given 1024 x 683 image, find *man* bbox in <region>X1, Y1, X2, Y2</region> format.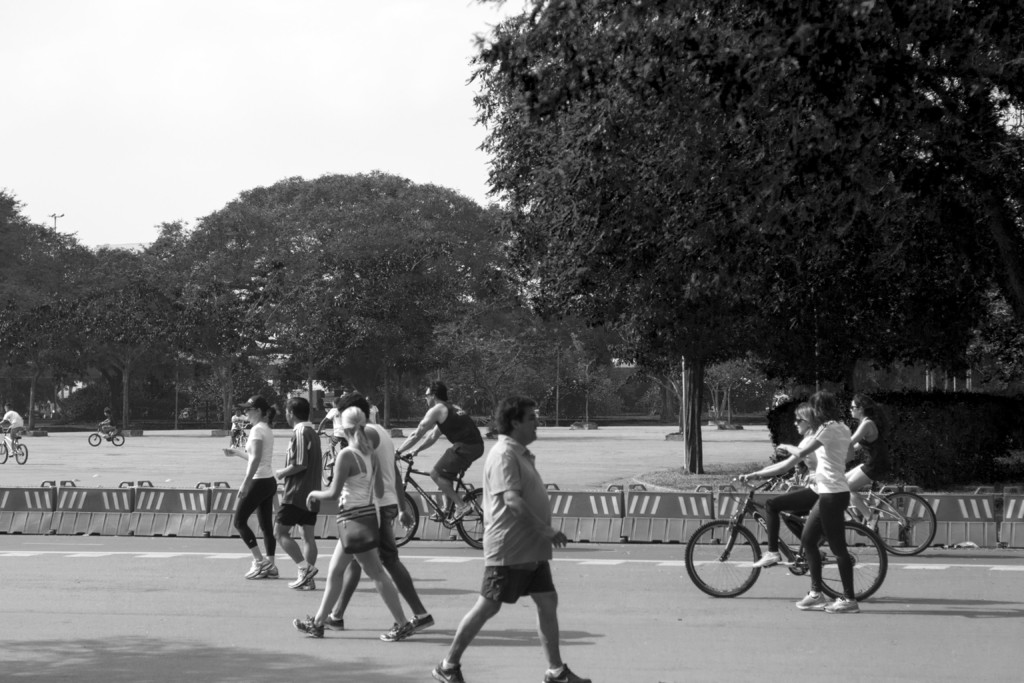
<region>436, 397, 591, 682</region>.
